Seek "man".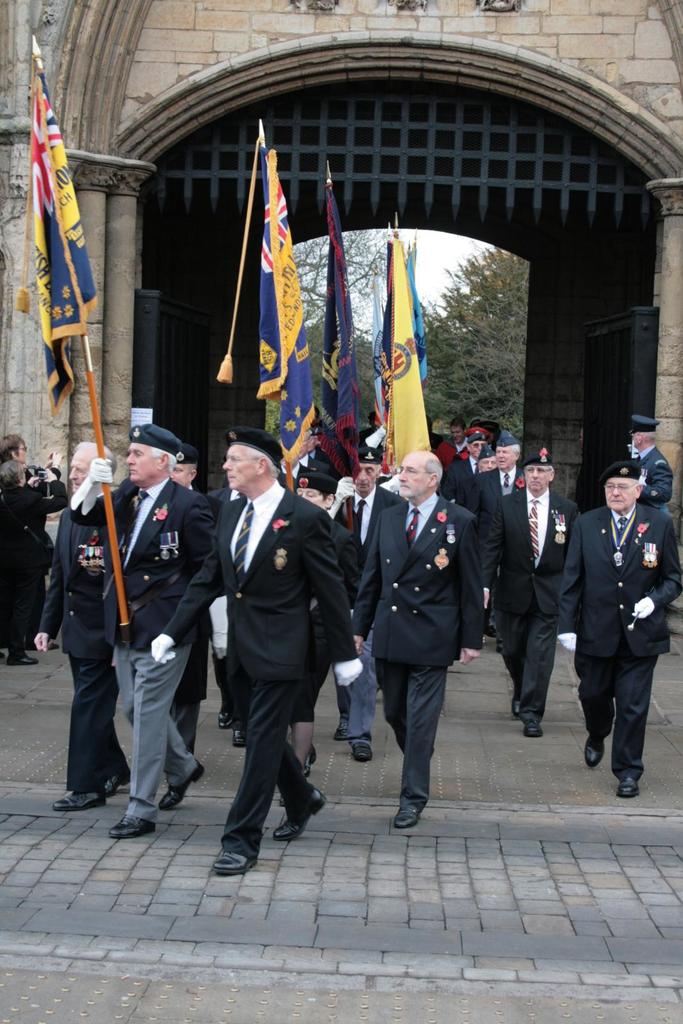
box=[40, 410, 139, 820].
